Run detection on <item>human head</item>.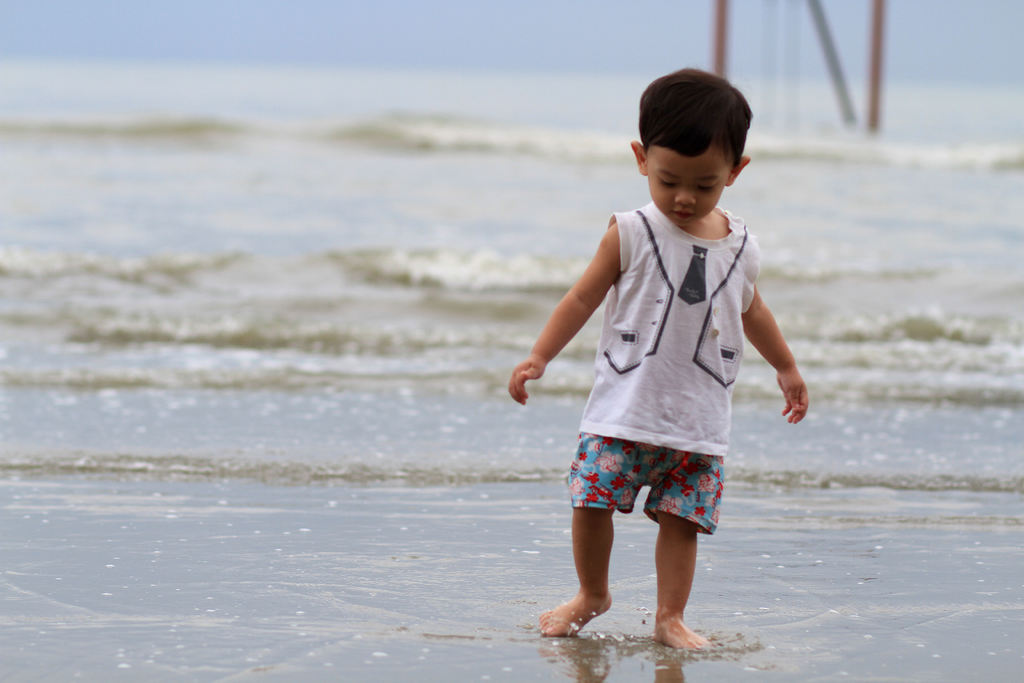
Result: bbox=[628, 69, 751, 226].
